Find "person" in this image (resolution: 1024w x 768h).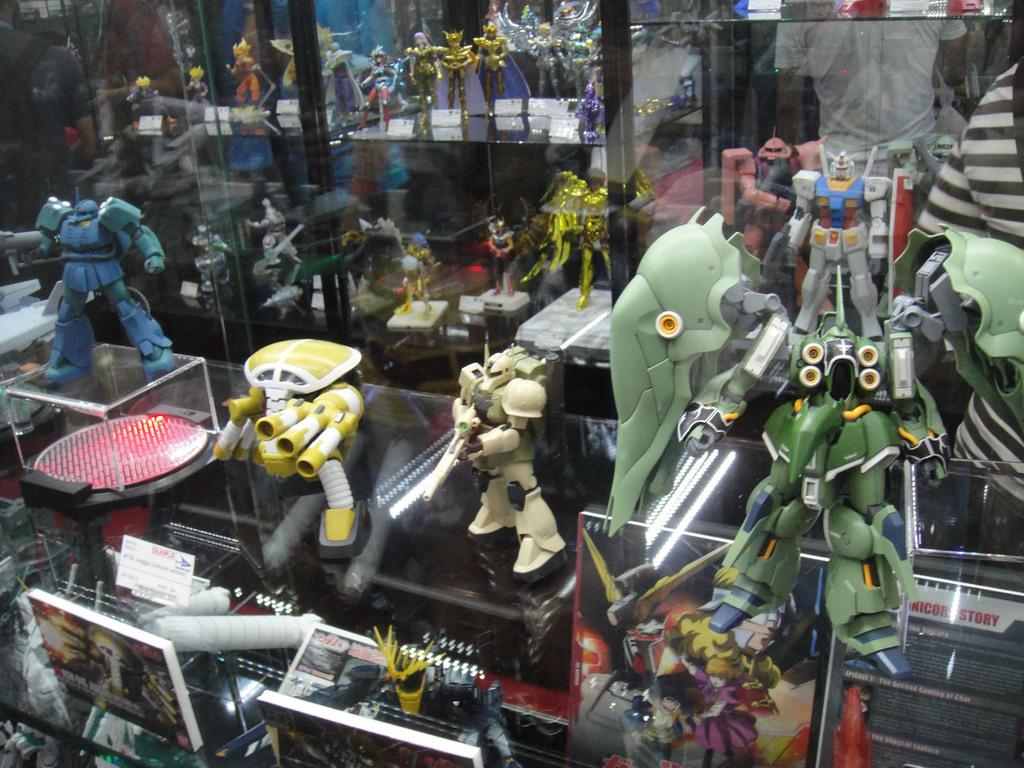
box=[353, 44, 401, 127].
